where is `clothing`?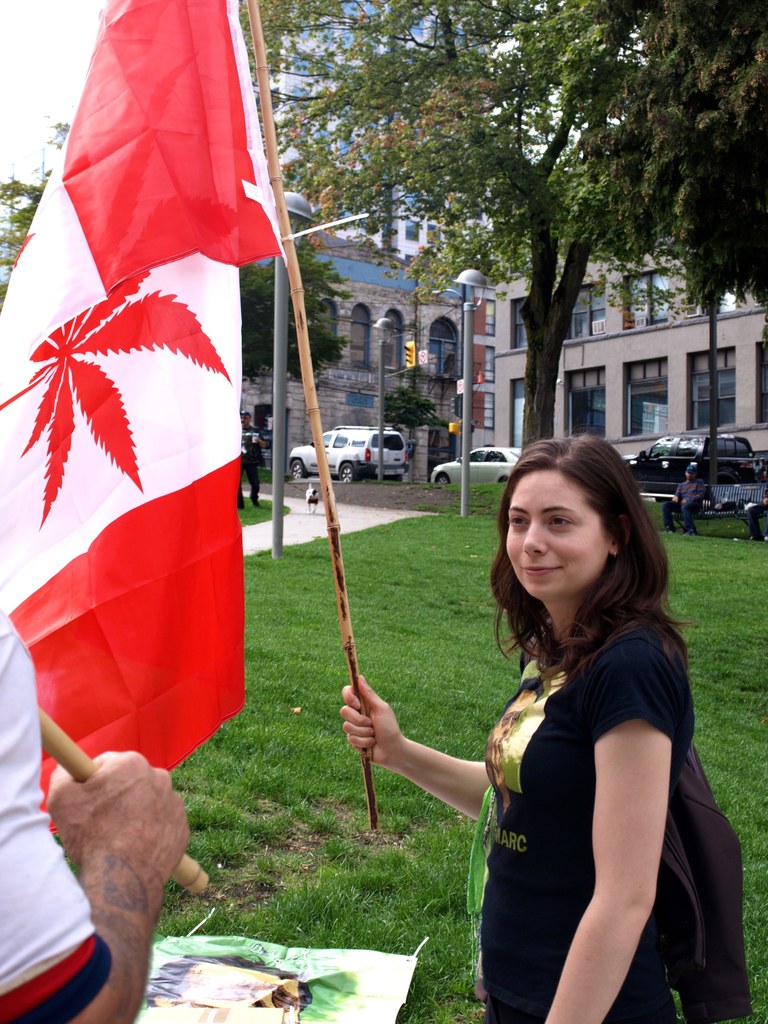
[left=0, top=599, right=114, bottom=1022].
